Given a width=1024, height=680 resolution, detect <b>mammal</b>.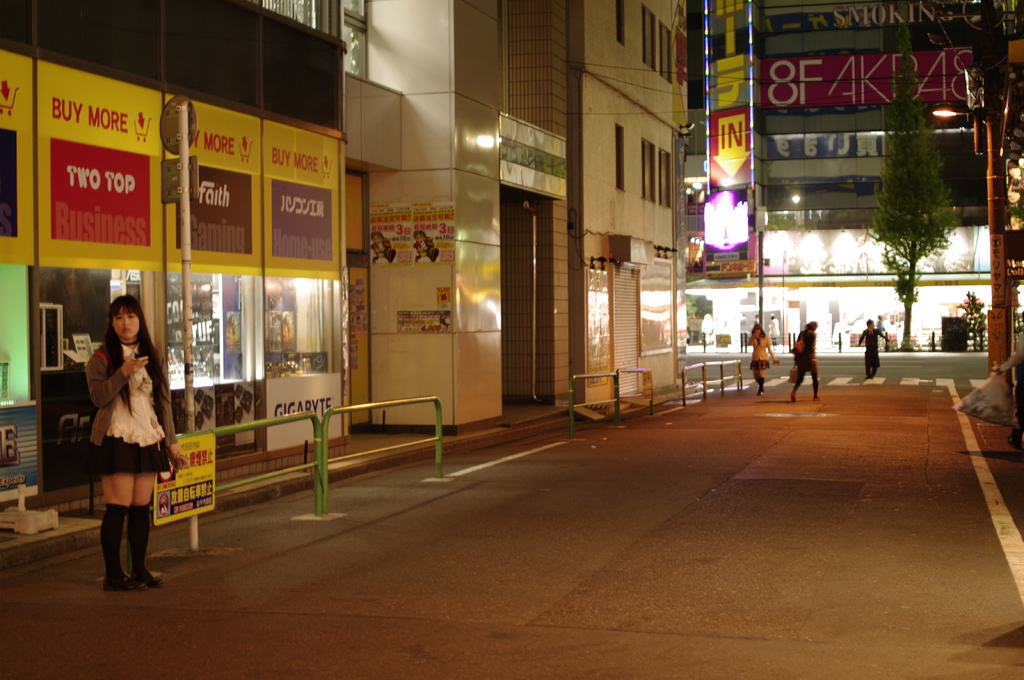
63, 290, 164, 564.
